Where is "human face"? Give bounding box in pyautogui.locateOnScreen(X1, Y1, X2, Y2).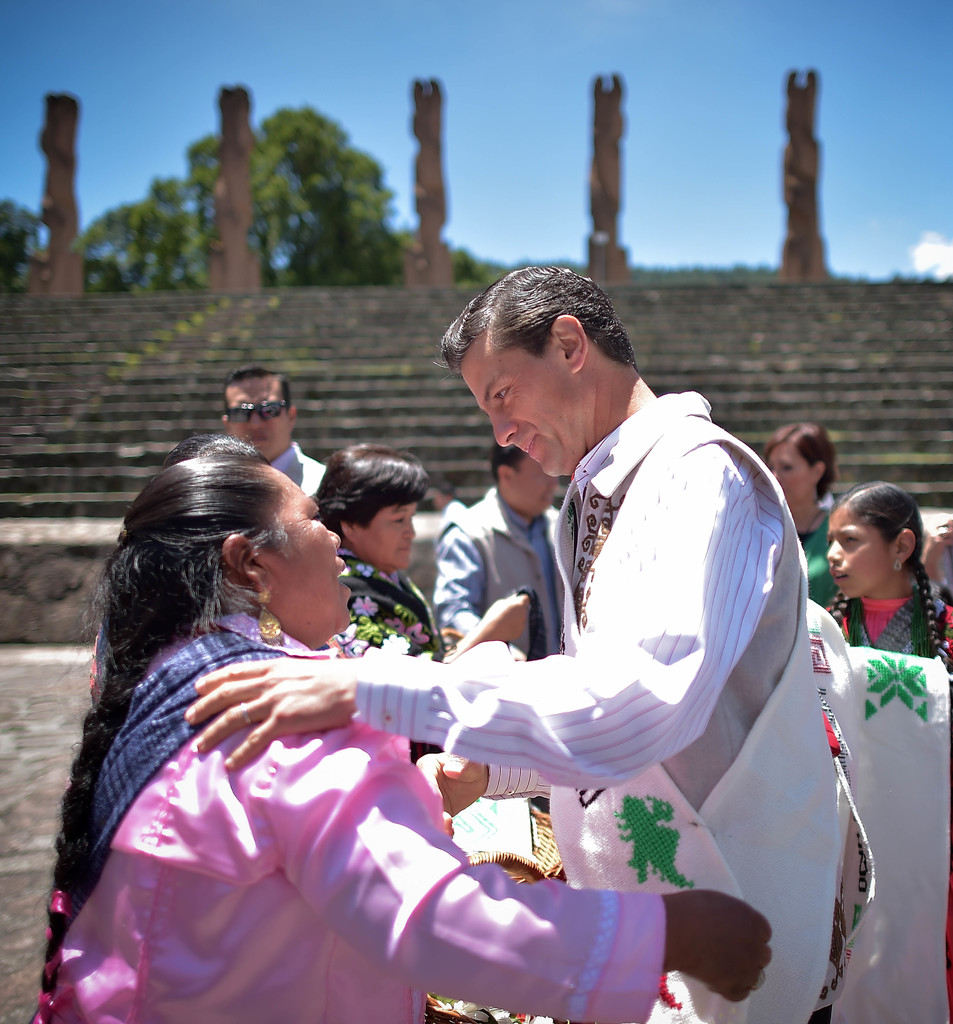
pyautogui.locateOnScreen(452, 344, 569, 486).
